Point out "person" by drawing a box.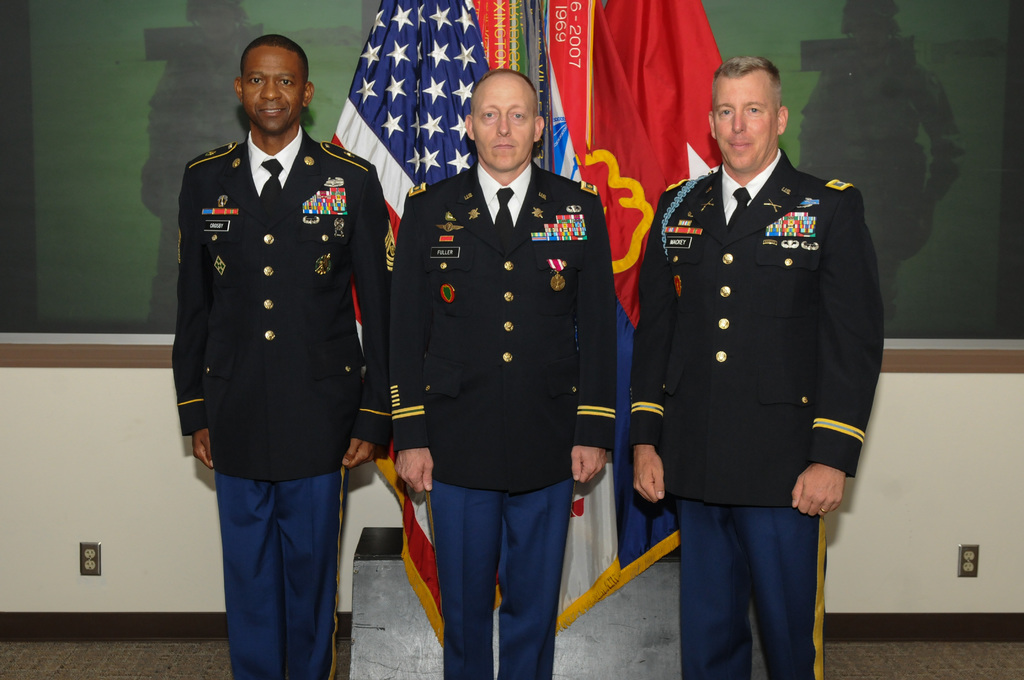
631,55,887,679.
